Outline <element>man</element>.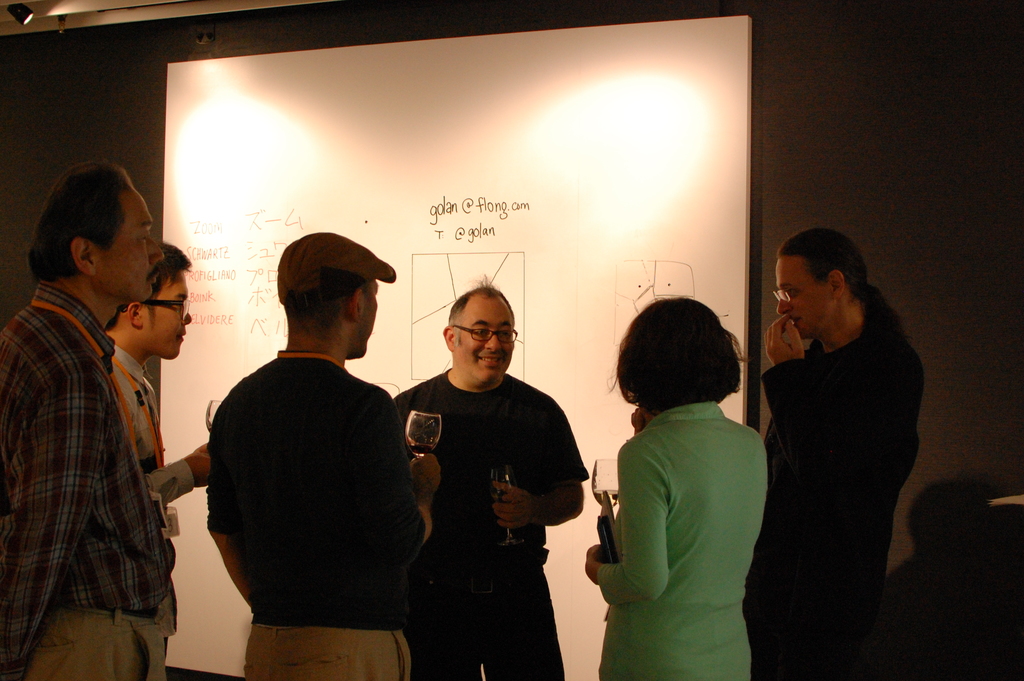
Outline: {"left": 395, "top": 280, "right": 582, "bottom": 680}.
